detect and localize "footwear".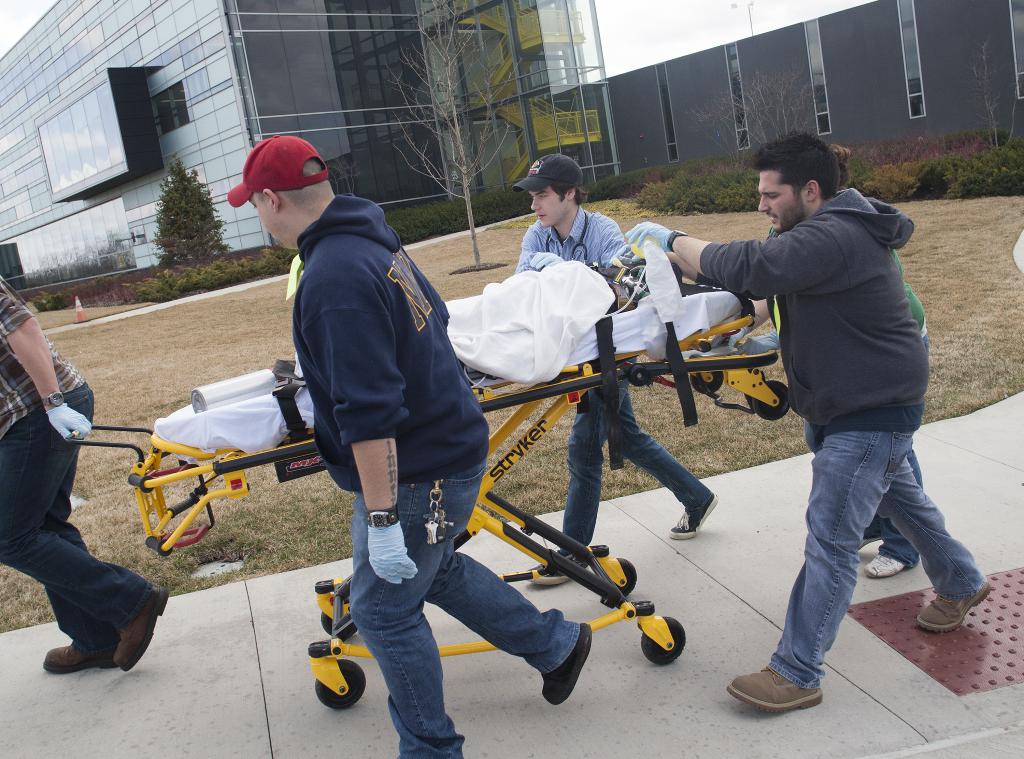
Localized at 42, 645, 106, 667.
